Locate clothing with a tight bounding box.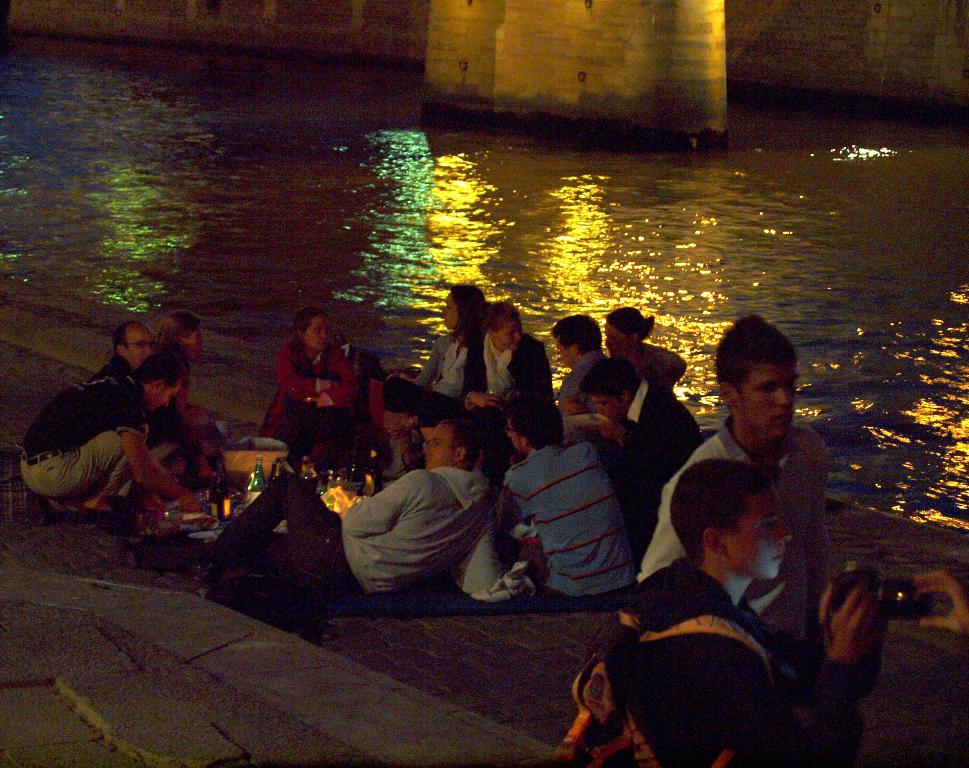
box(280, 342, 360, 442).
